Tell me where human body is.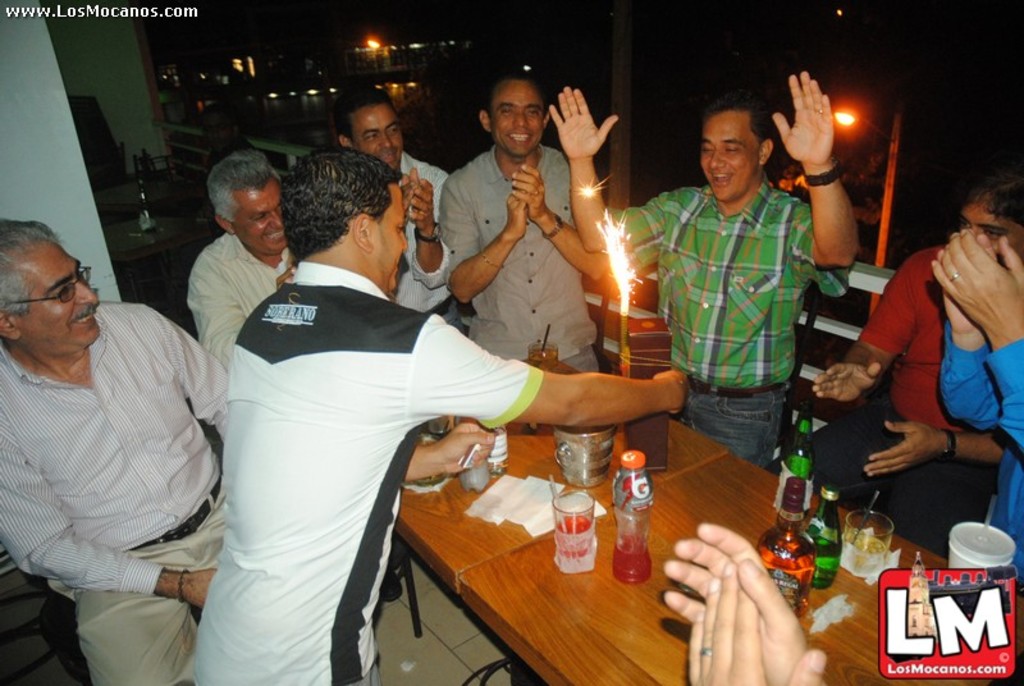
human body is at <bbox>928, 230, 1023, 584</bbox>.
